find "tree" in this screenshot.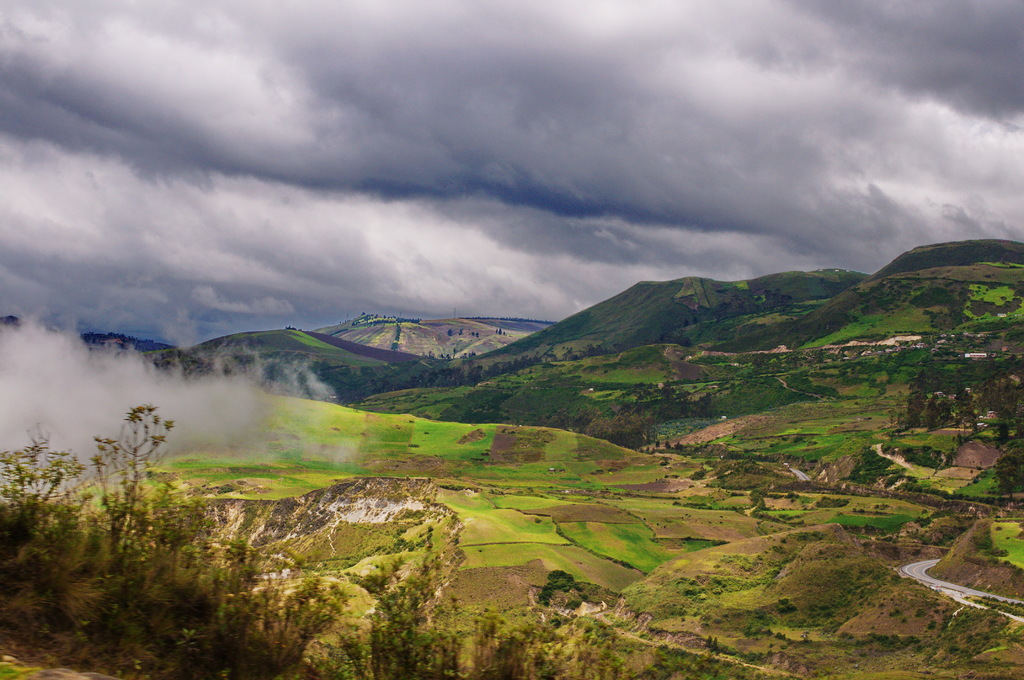
The bounding box for "tree" is [x1=775, y1=595, x2=799, y2=614].
